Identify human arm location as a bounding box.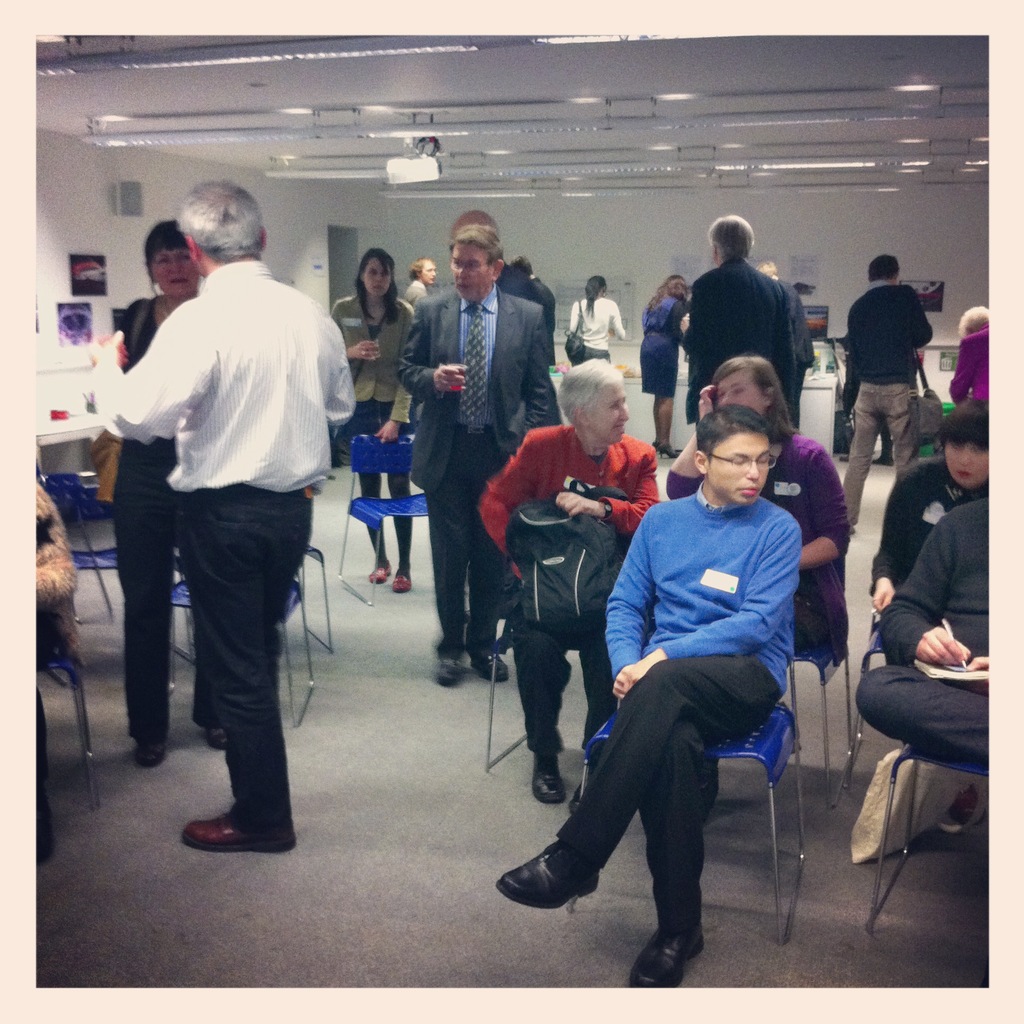
BBox(673, 281, 712, 360).
